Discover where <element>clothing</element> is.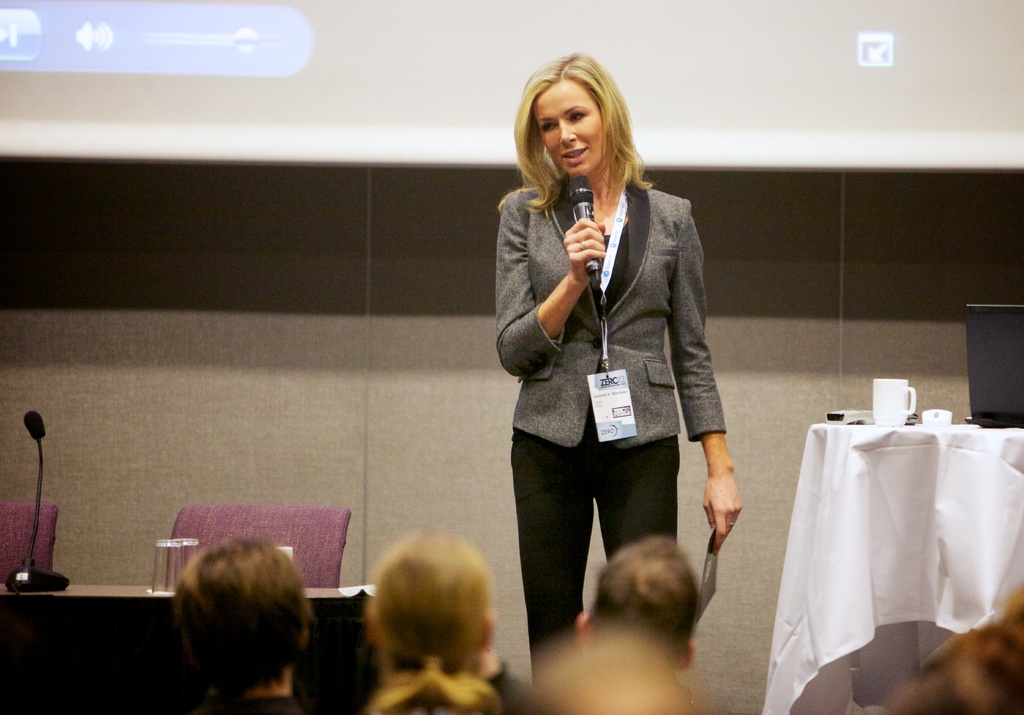
Discovered at l=486, t=177, r=727, b=690.
